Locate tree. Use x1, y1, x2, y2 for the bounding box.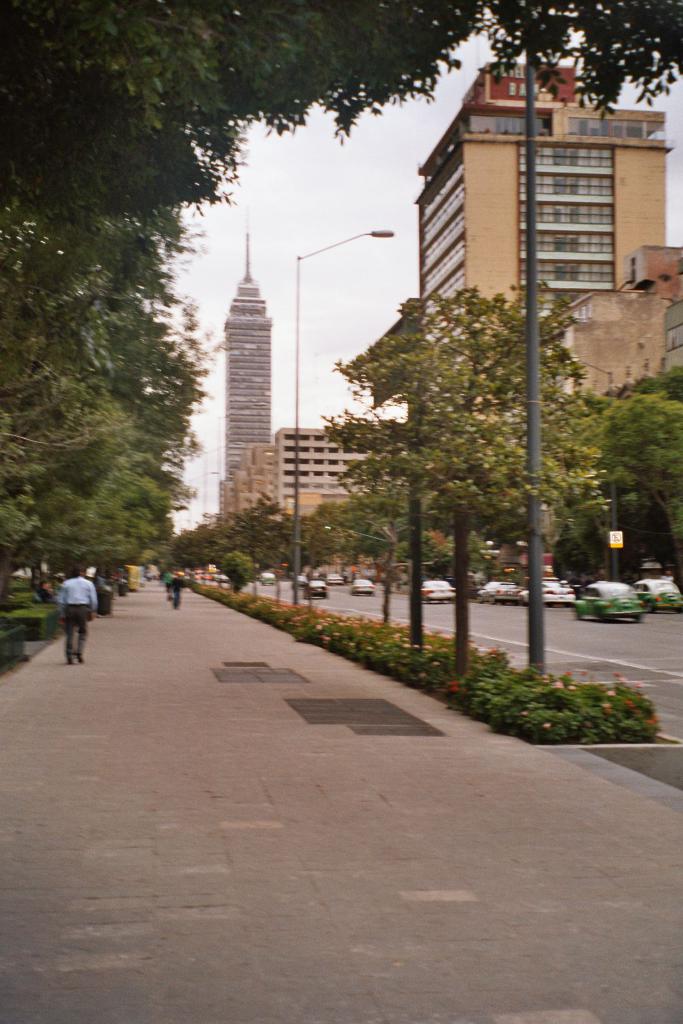
0, 377, 56, 598.
